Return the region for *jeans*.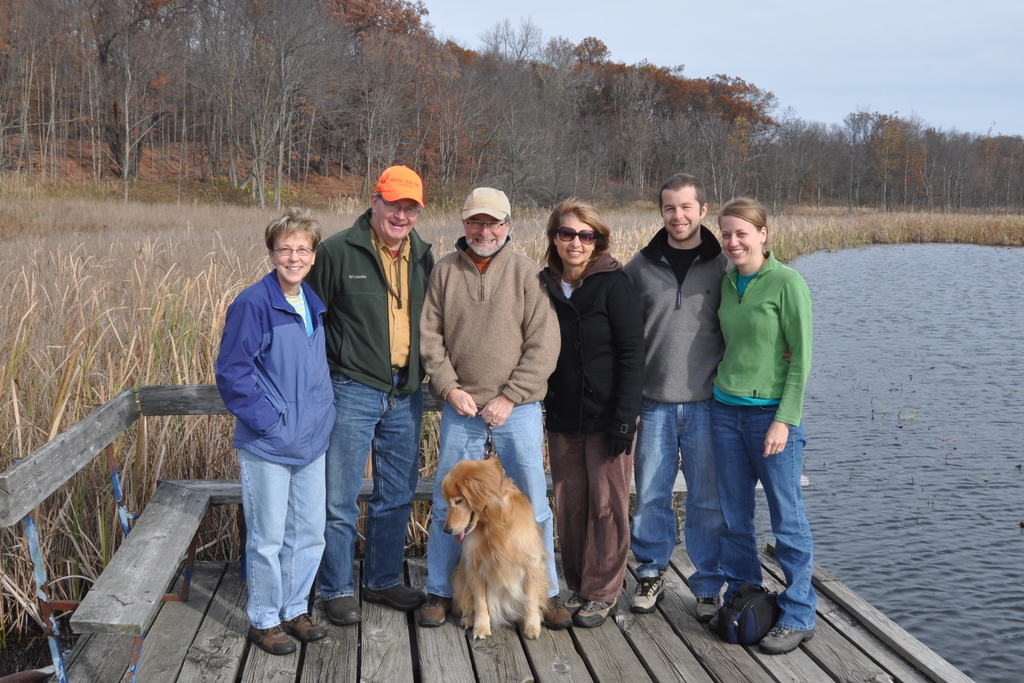
box=[627, 403, 719, 598].
